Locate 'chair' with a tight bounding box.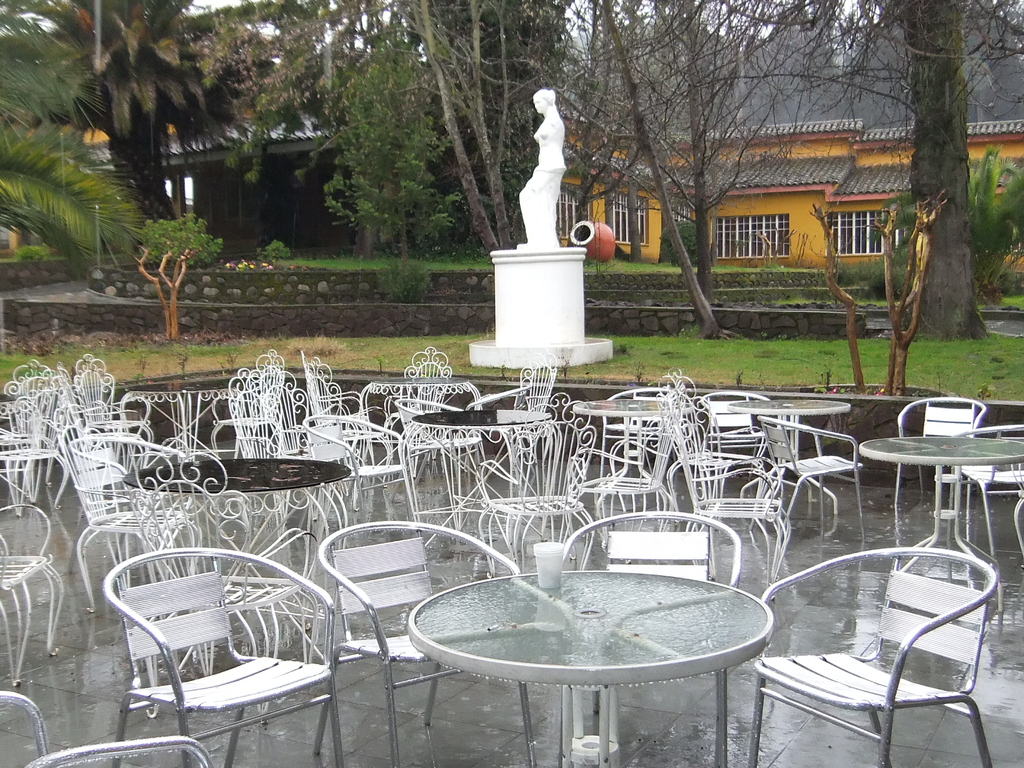
box(556, 515, 746, 767).
